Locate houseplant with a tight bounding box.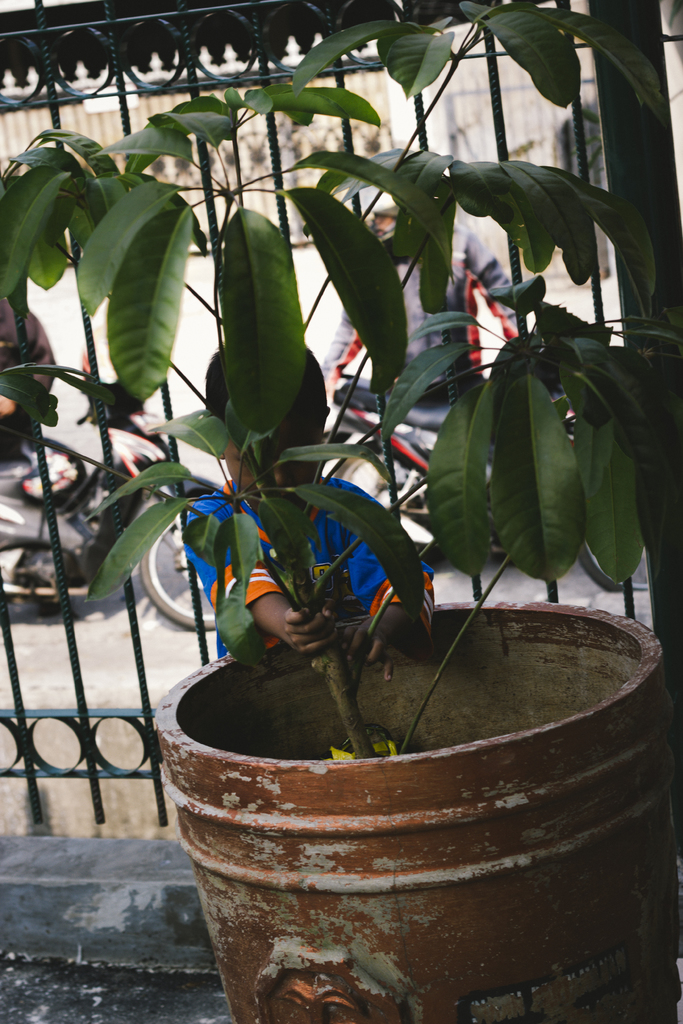
(x1=0, y1=0, x2=682, y2=1023).
